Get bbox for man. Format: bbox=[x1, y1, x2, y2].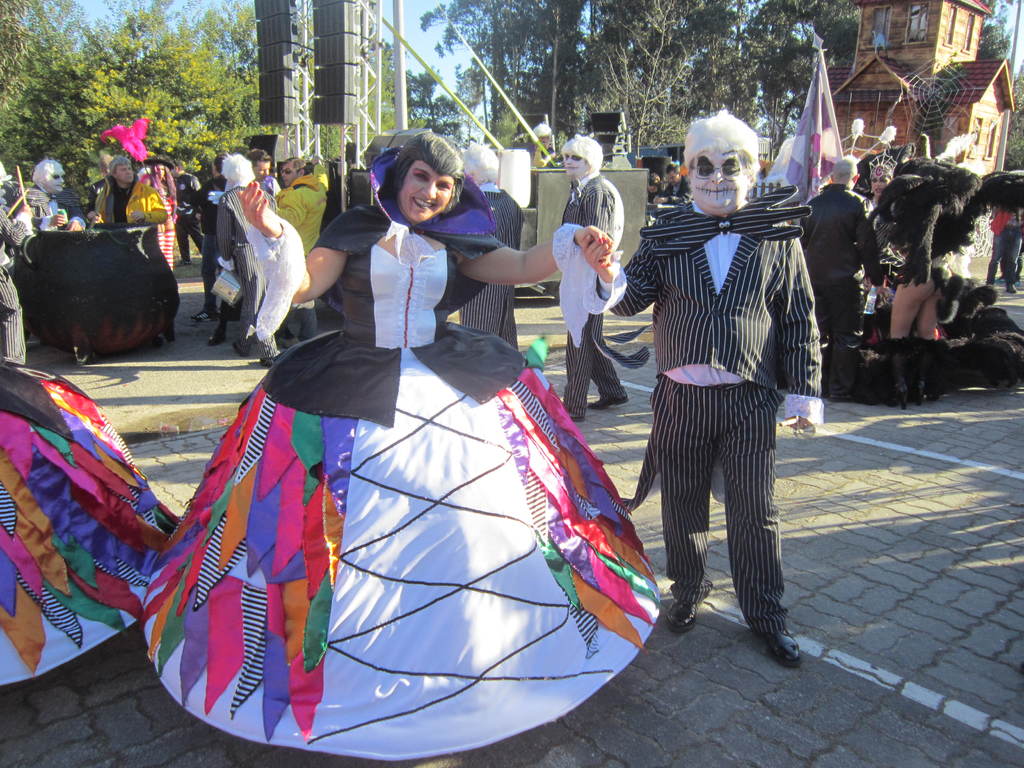
bbox=[624, 98, 809, 676].
